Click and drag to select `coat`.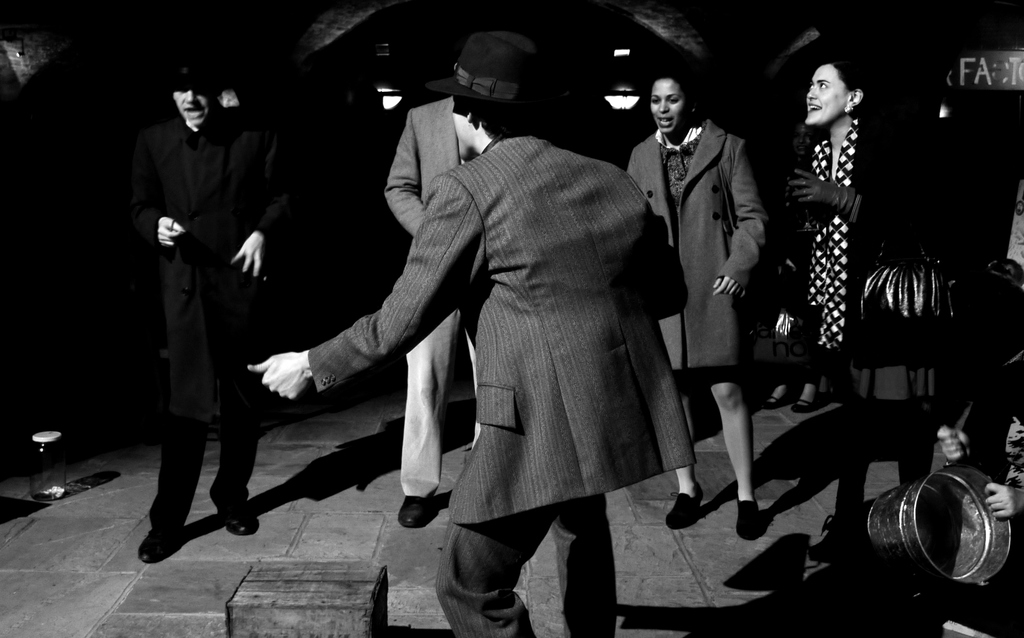
Selection: (left=383, top=90, right=499, bottom=234).
